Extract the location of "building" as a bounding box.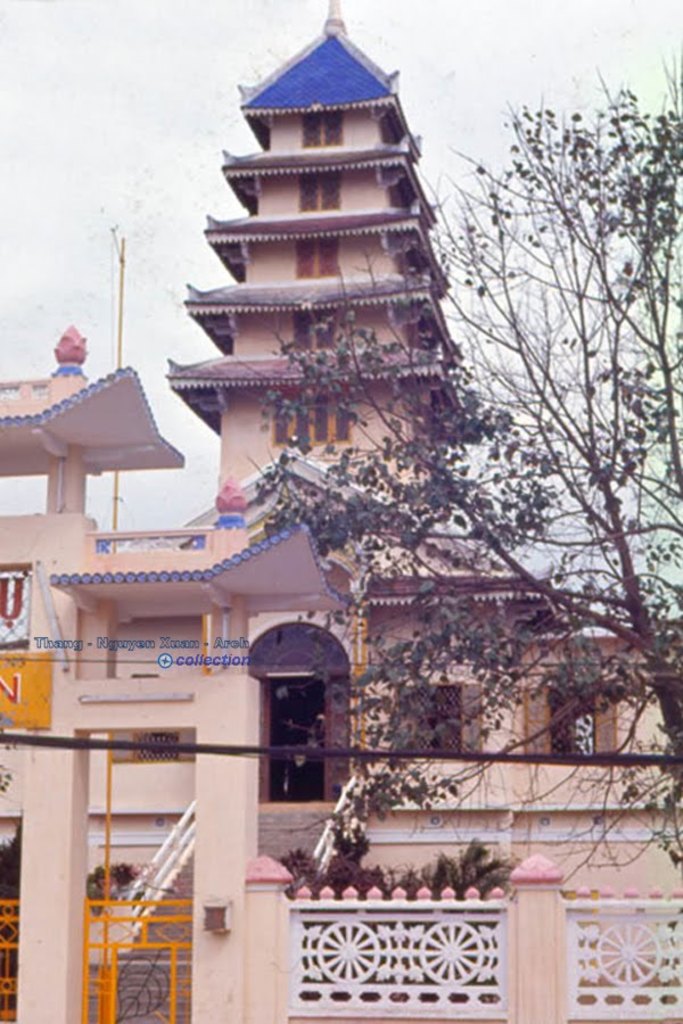
bbox(0, 0, 682, 1023).
